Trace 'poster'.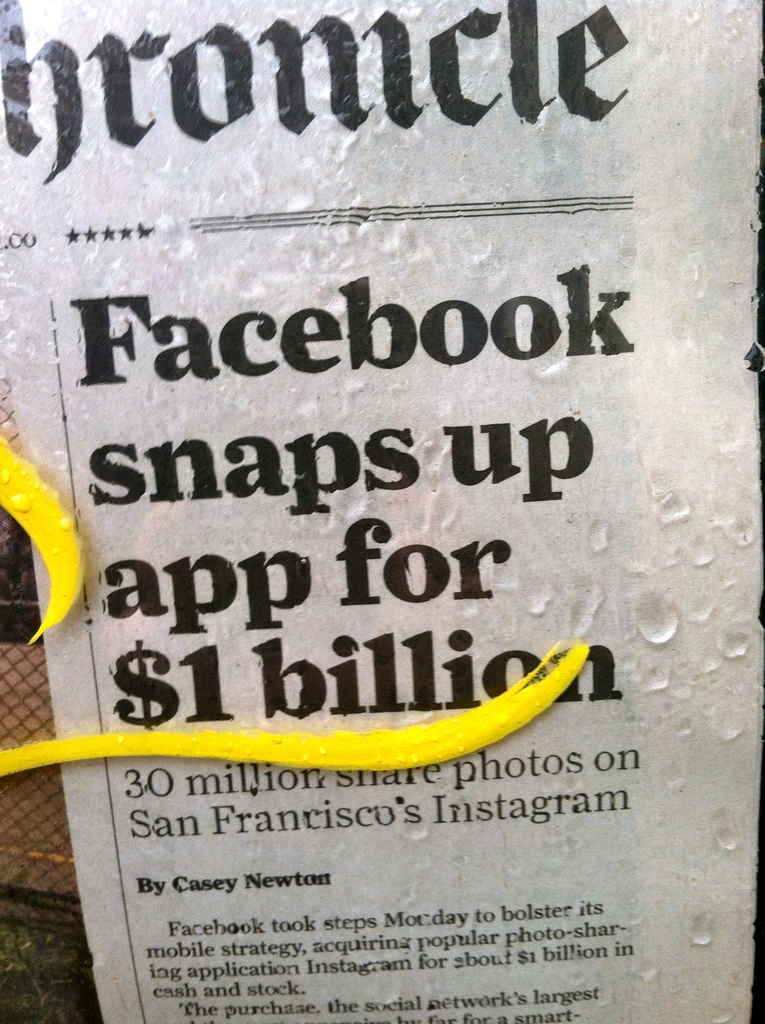
Traced to bbox(0, 0, 764, 1023).
